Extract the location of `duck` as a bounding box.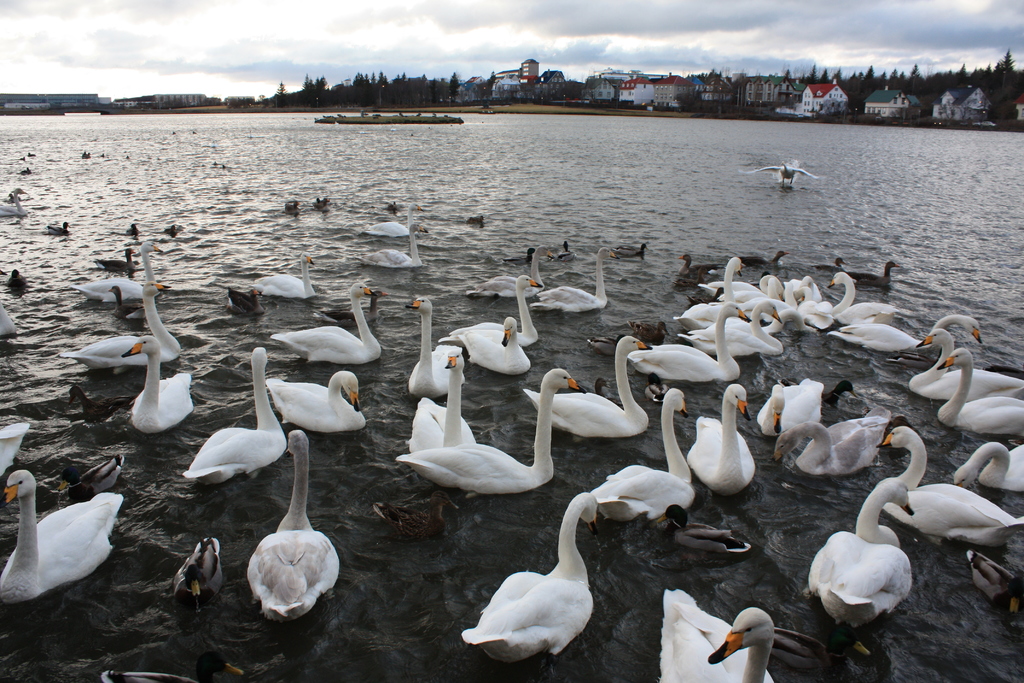
region(184, 343, 280, 504).
